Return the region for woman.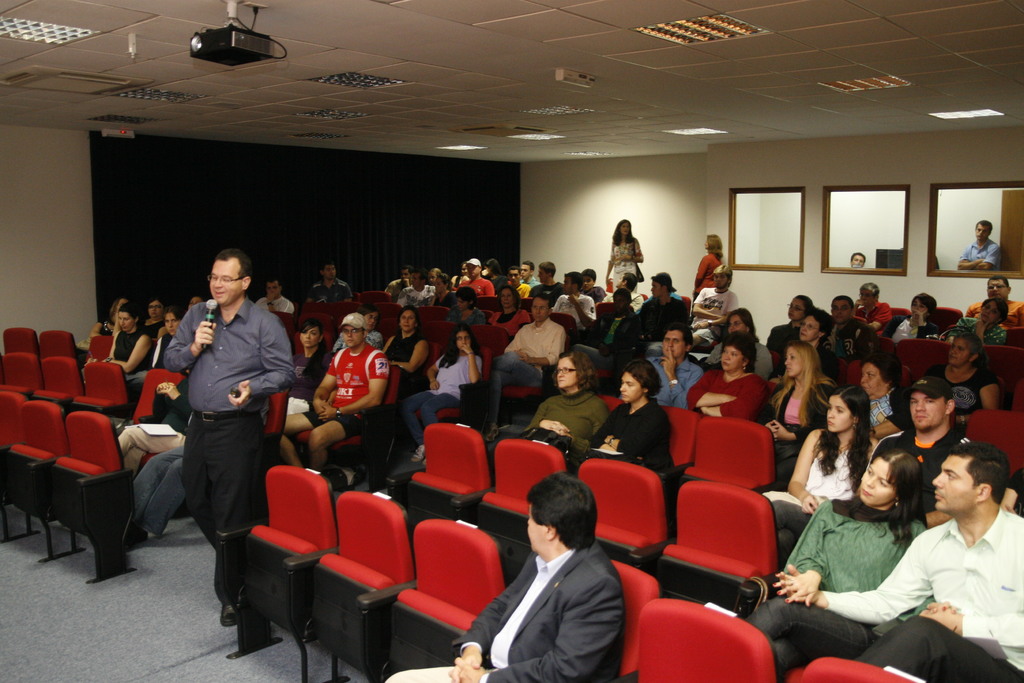
box(91, 302, 148, 378).
